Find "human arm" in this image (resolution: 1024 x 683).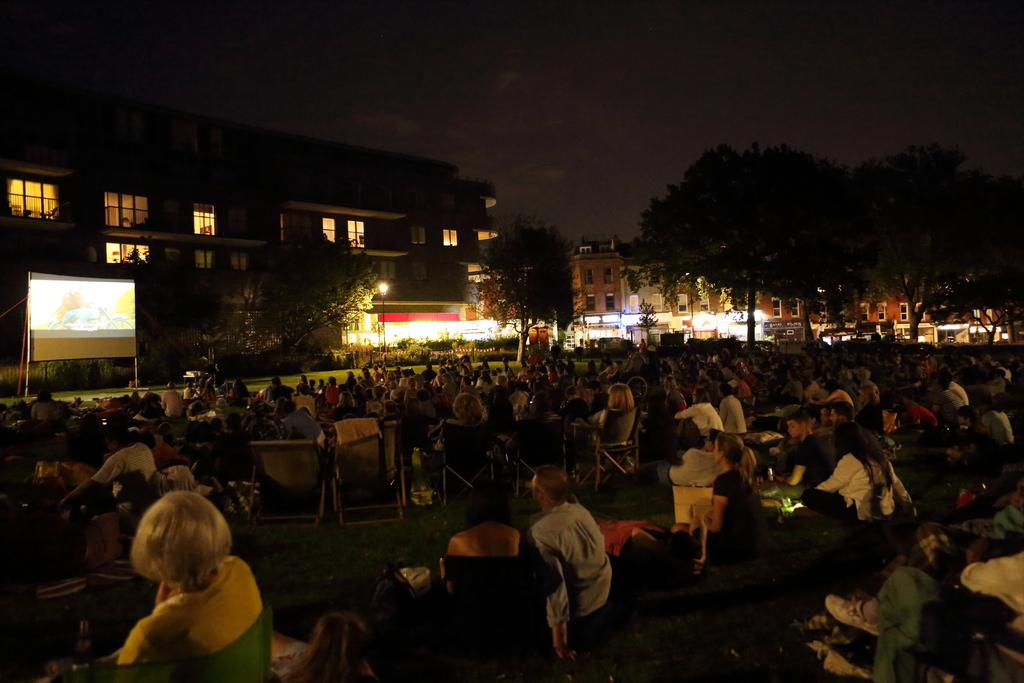
[524, 523, 580, 674].
